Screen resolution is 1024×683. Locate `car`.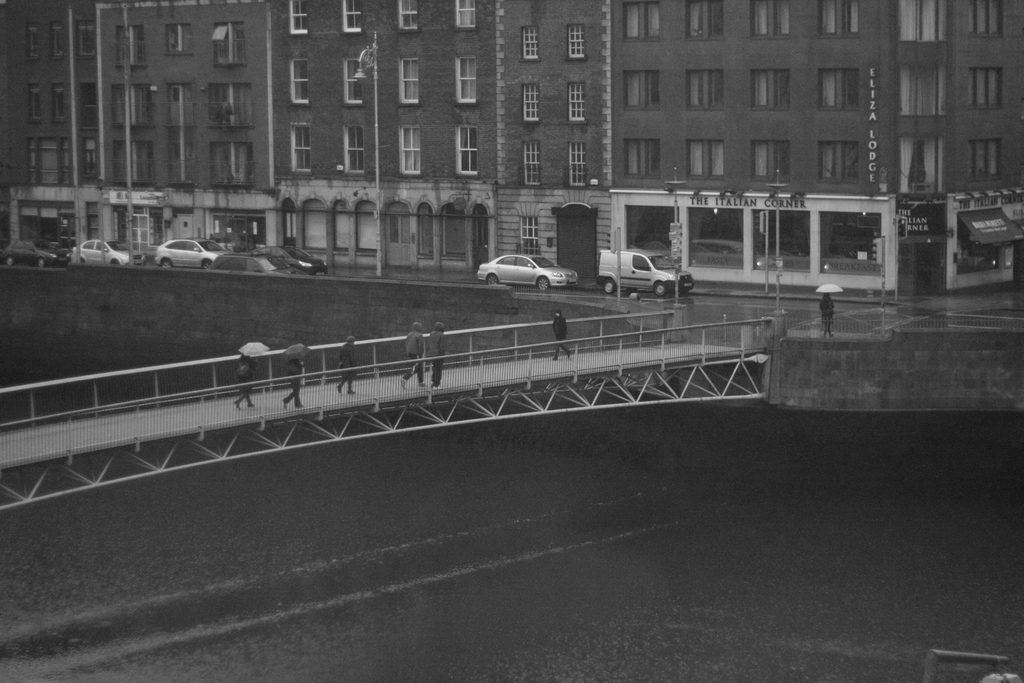
detection(204, 253, 300, 278).
